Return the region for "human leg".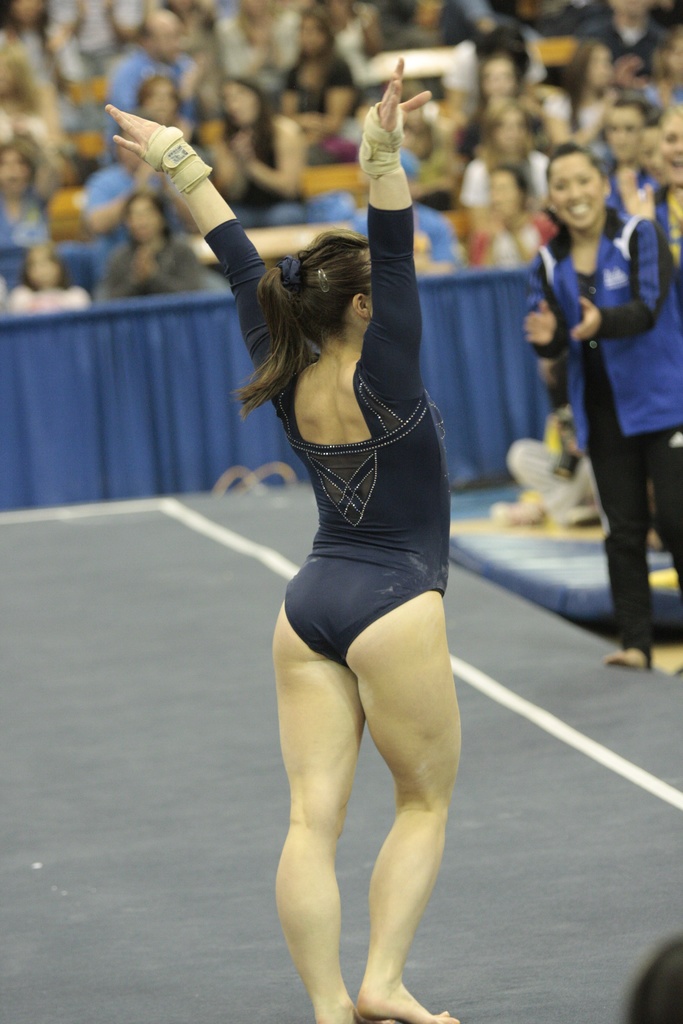
(642,435,682,669).
